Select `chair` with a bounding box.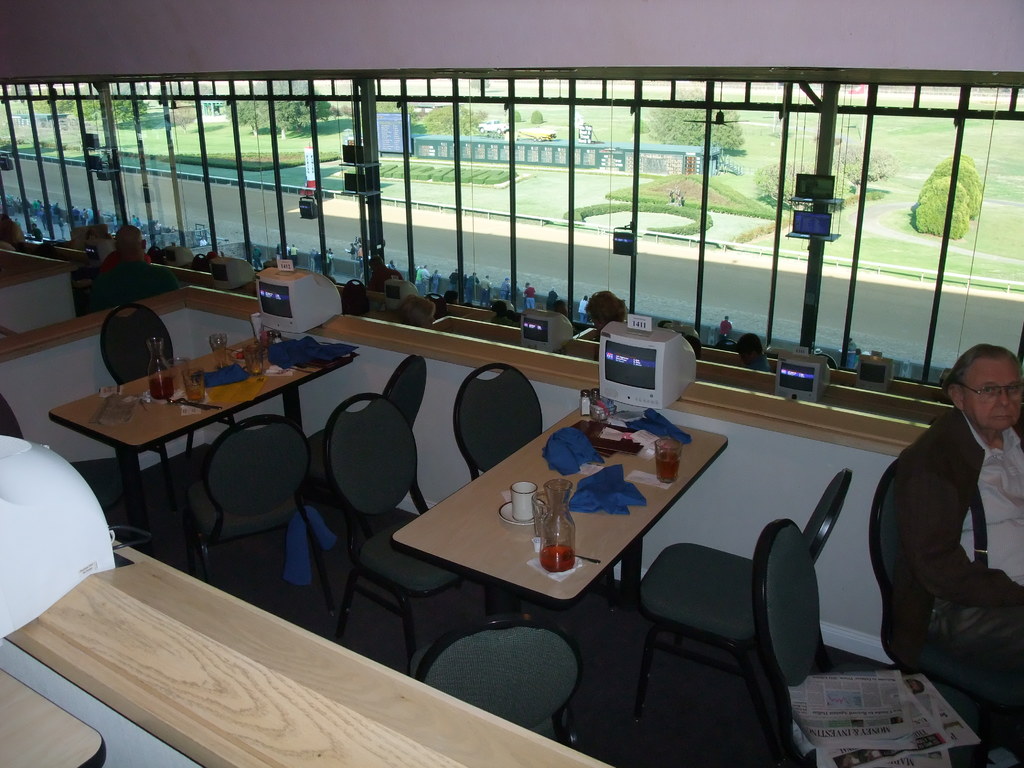
x1=97 y1=307 x2=237 y2=508.
